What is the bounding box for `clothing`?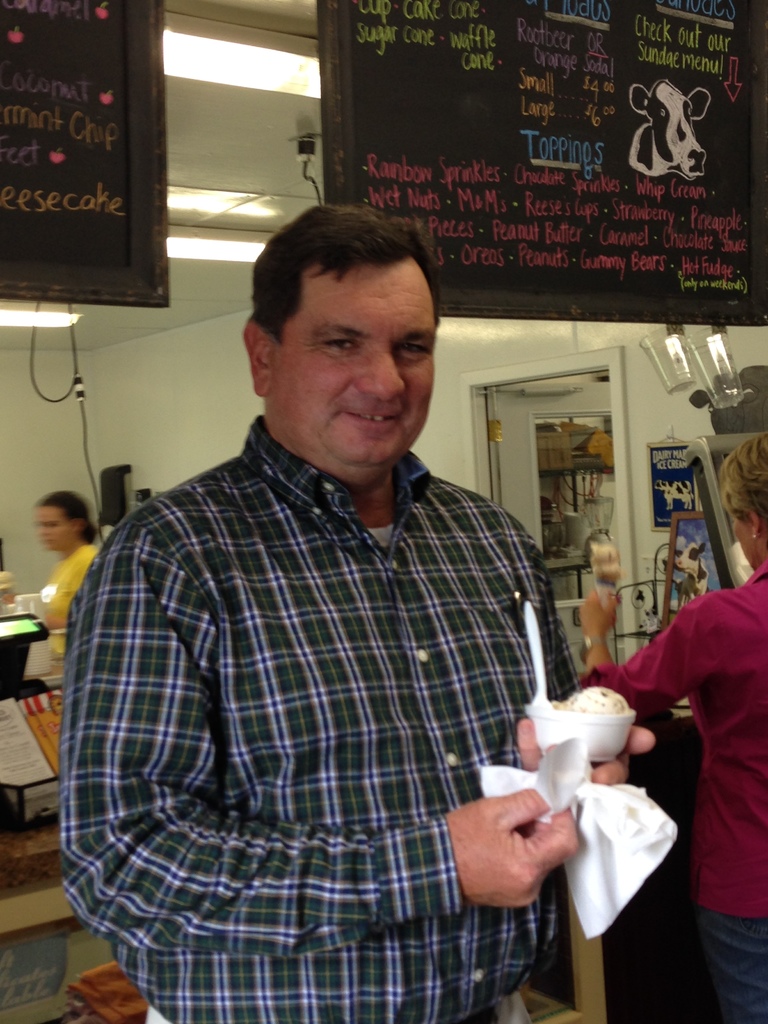
31 531 94 682.
